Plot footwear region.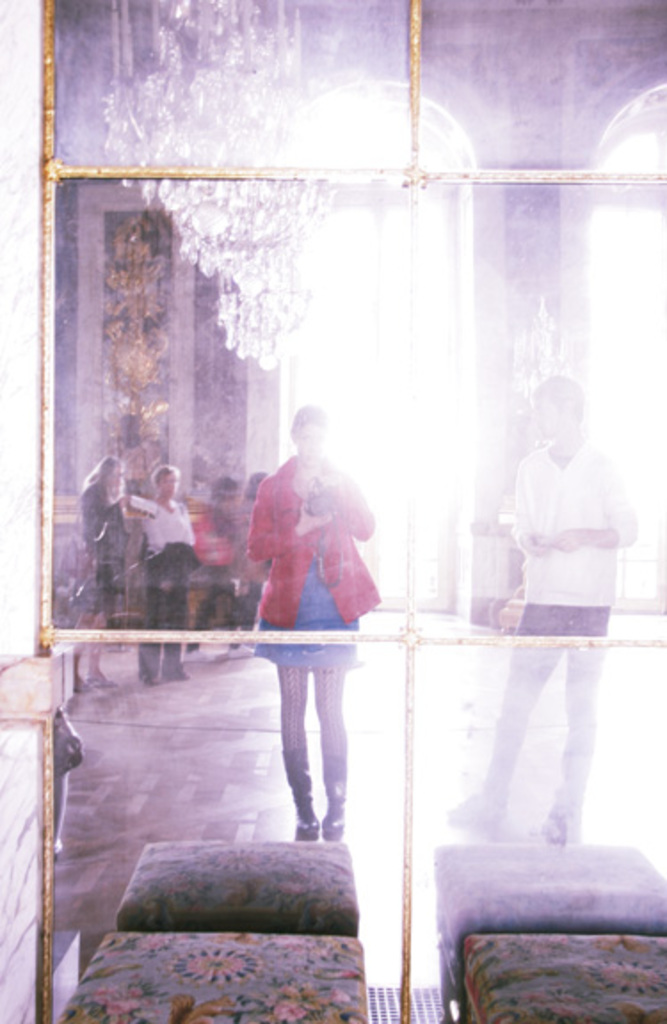
Plotted at pyautogui.locateOnScreen(292, 747, 324, 848).
